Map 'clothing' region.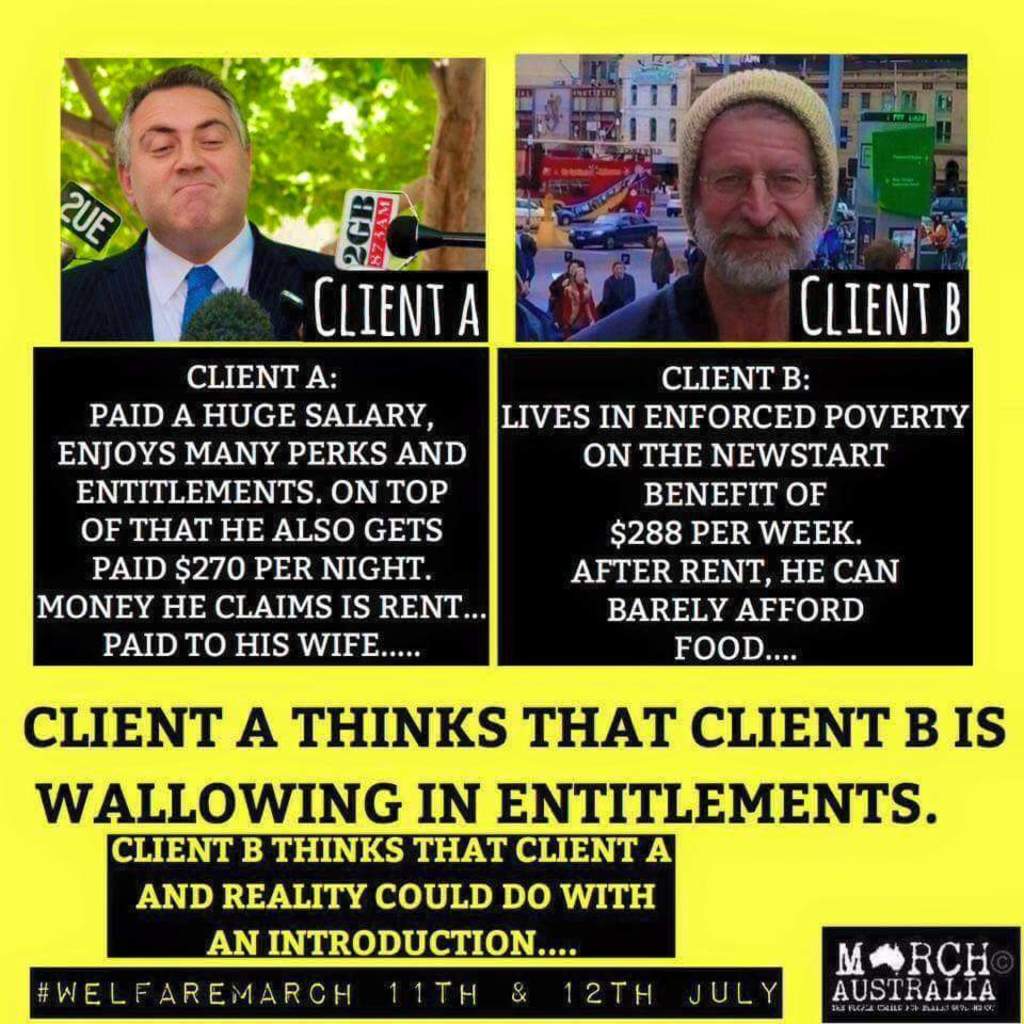
Mapped to region(559, 275, 597, 322).
